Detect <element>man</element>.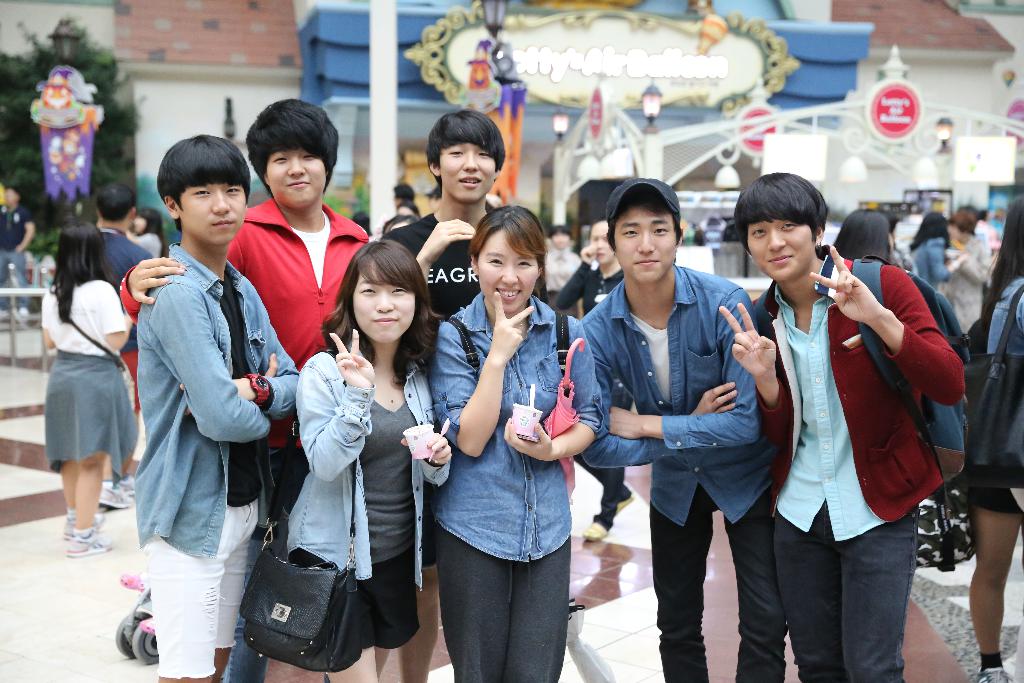
Detected at BBox(85, 190, 168, 492).
